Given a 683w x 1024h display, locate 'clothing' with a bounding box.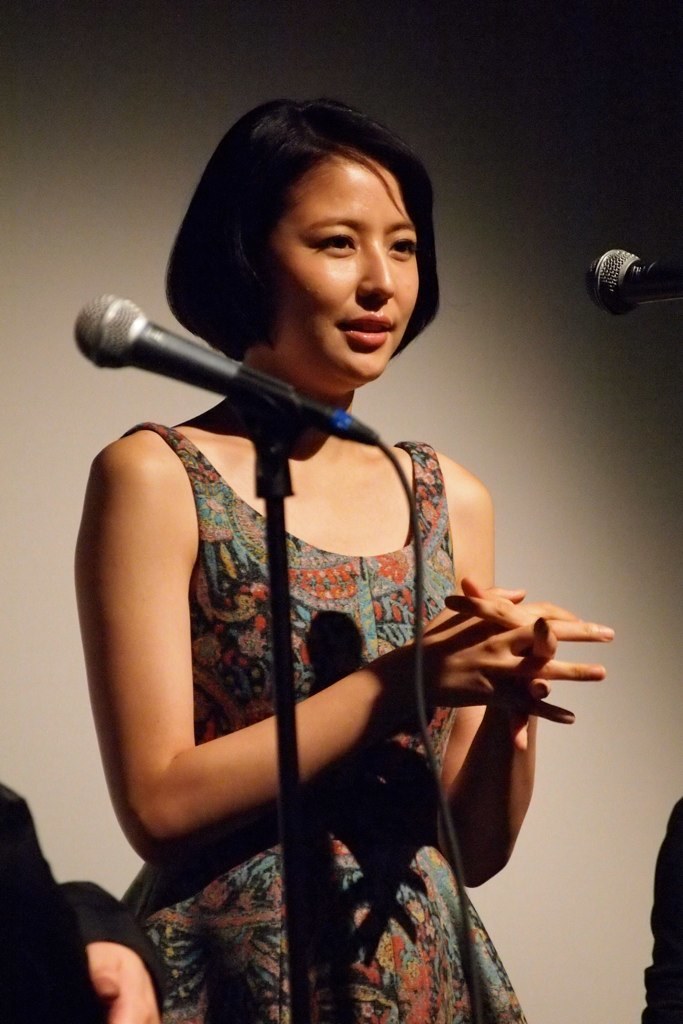
Located: <bbox>93, 330, 544, 991</bbox>.
